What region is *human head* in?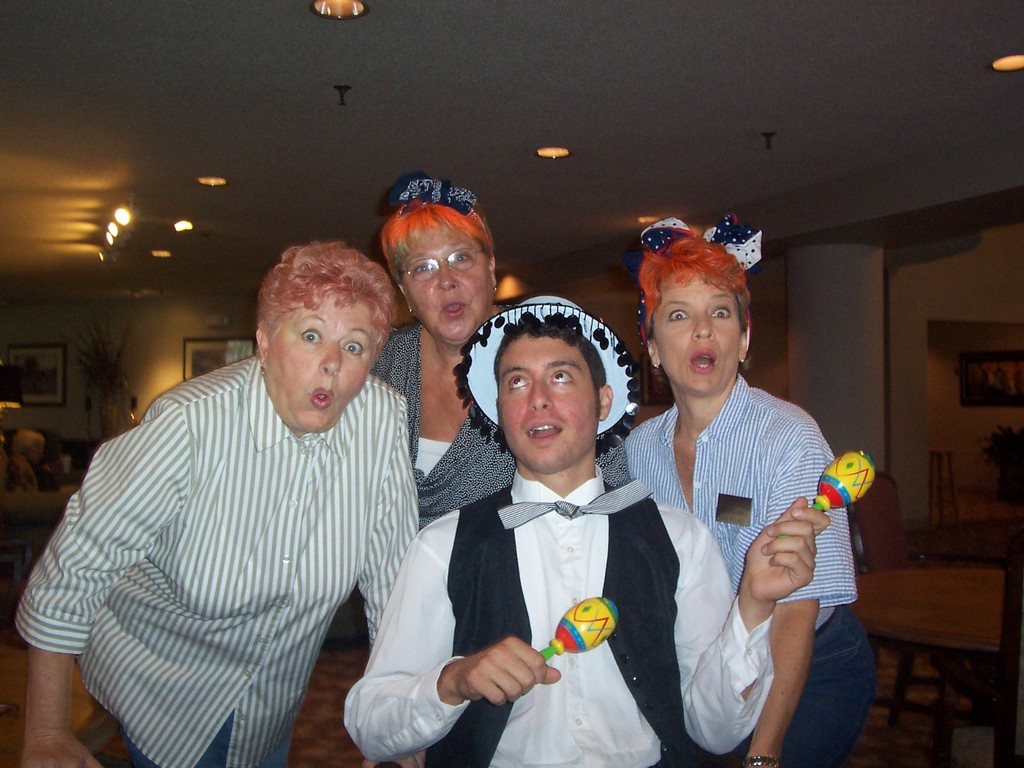
detection(10, 429, 44, 467).
